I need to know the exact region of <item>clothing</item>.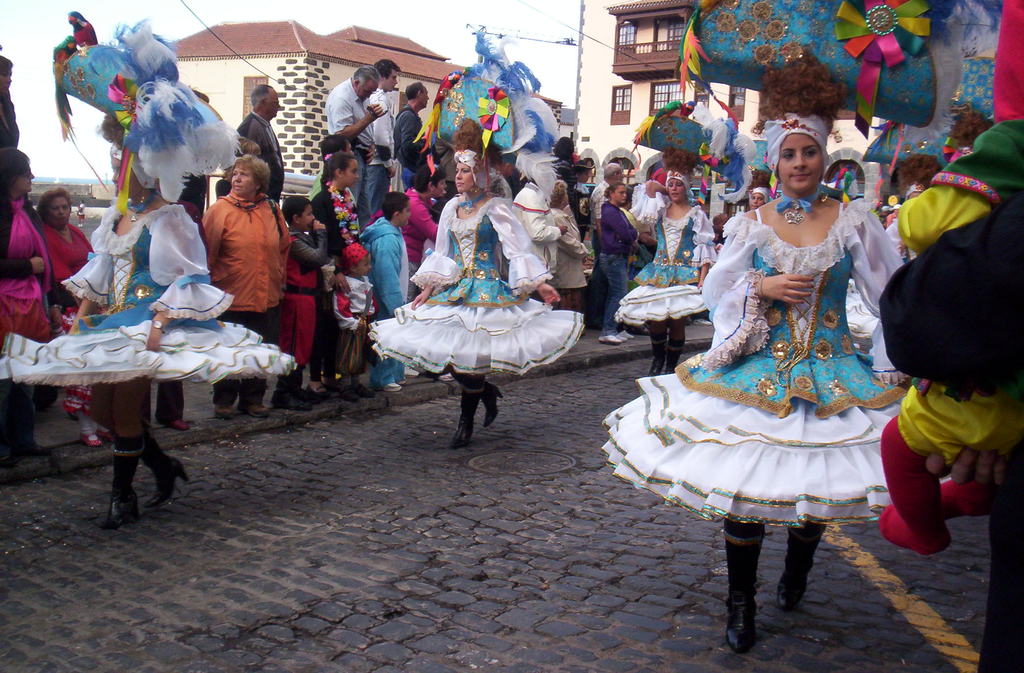
Region: (left=358, top=216, right=409, bottom=388).
